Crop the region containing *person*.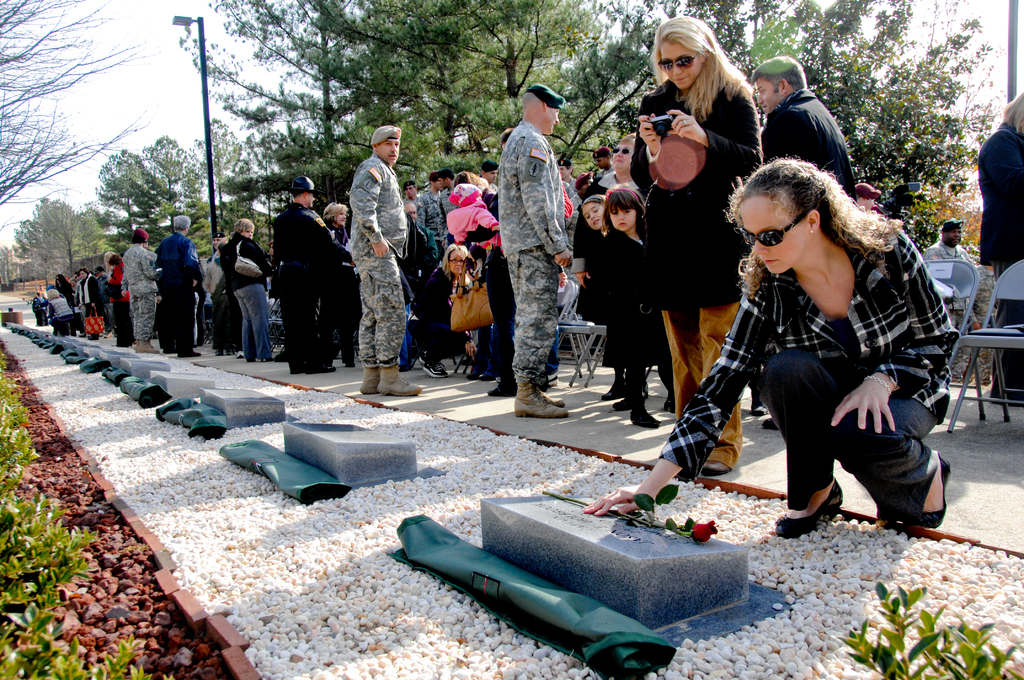
Crop region: 154:215:206:355.
